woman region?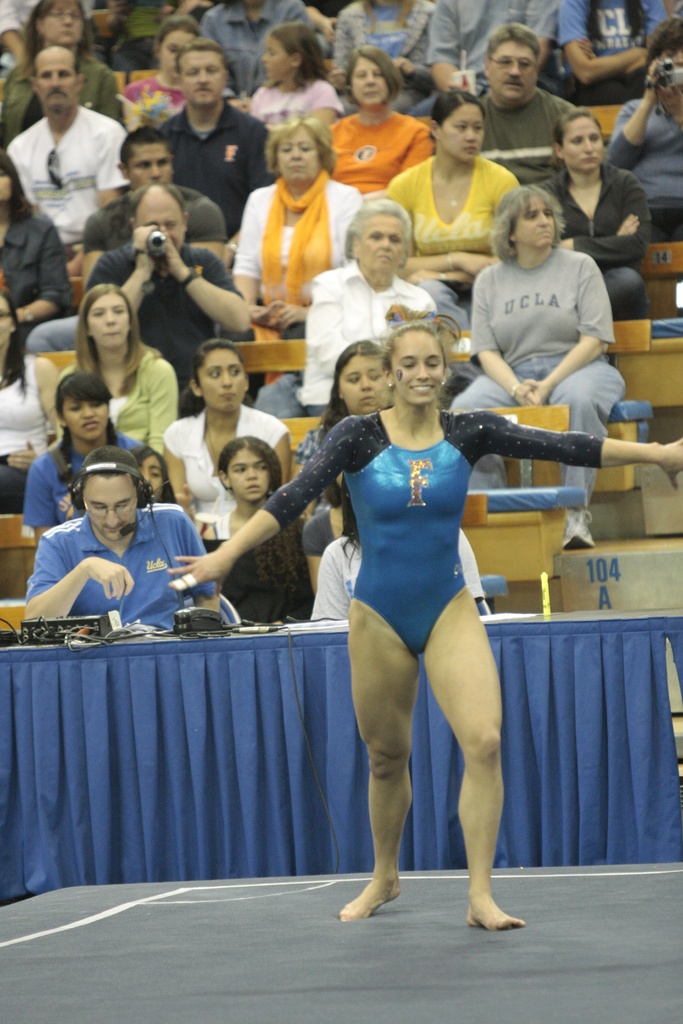
[x1=159, y1=342, x2=288, y2=540]
